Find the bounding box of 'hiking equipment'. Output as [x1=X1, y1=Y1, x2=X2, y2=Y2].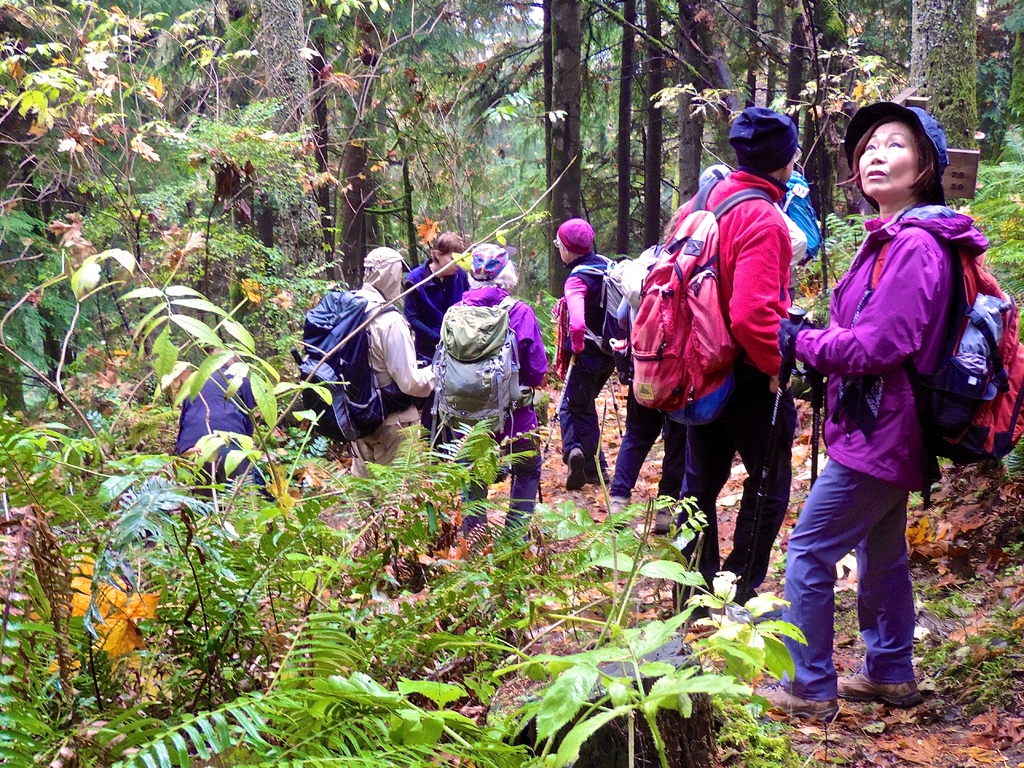
[x1=606, y1=381, x2=628, y2=440].
